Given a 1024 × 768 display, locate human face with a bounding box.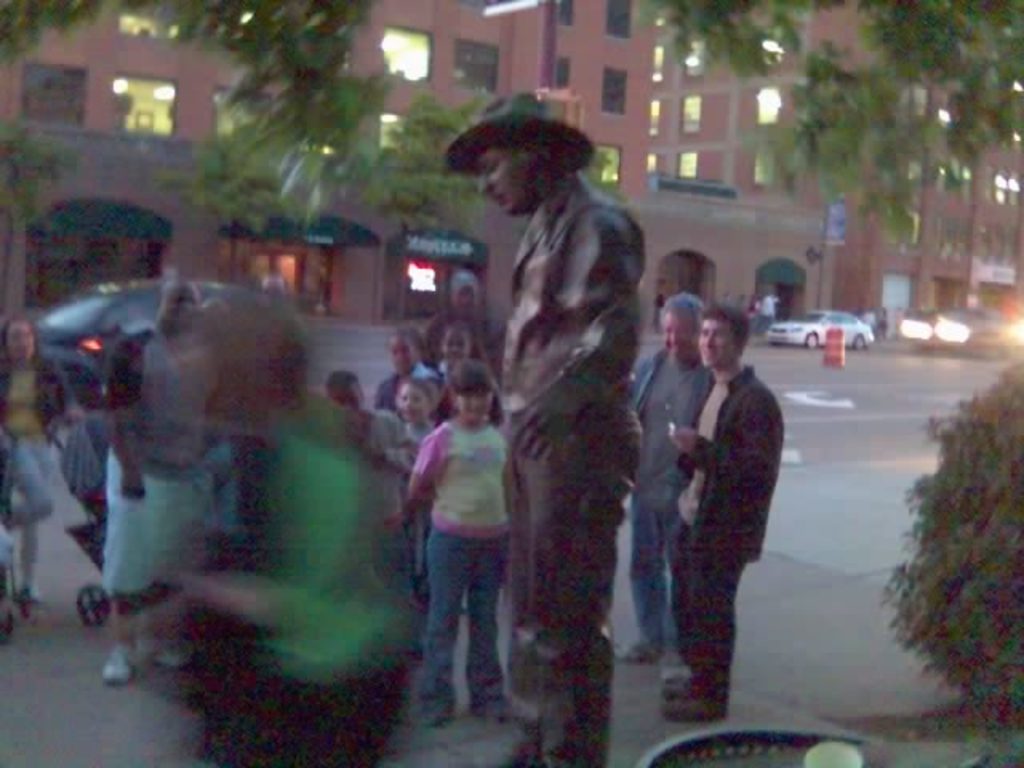
Located: locate(662, 317, 694, 357).
